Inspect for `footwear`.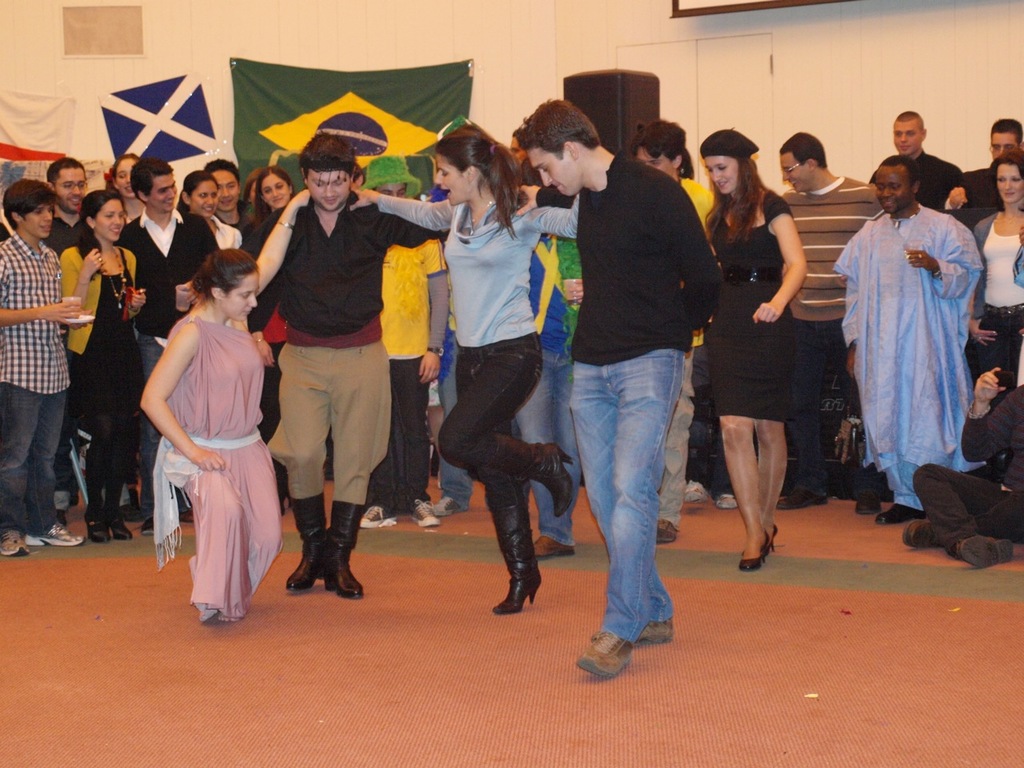
Inspection: (902,517,935,551).
